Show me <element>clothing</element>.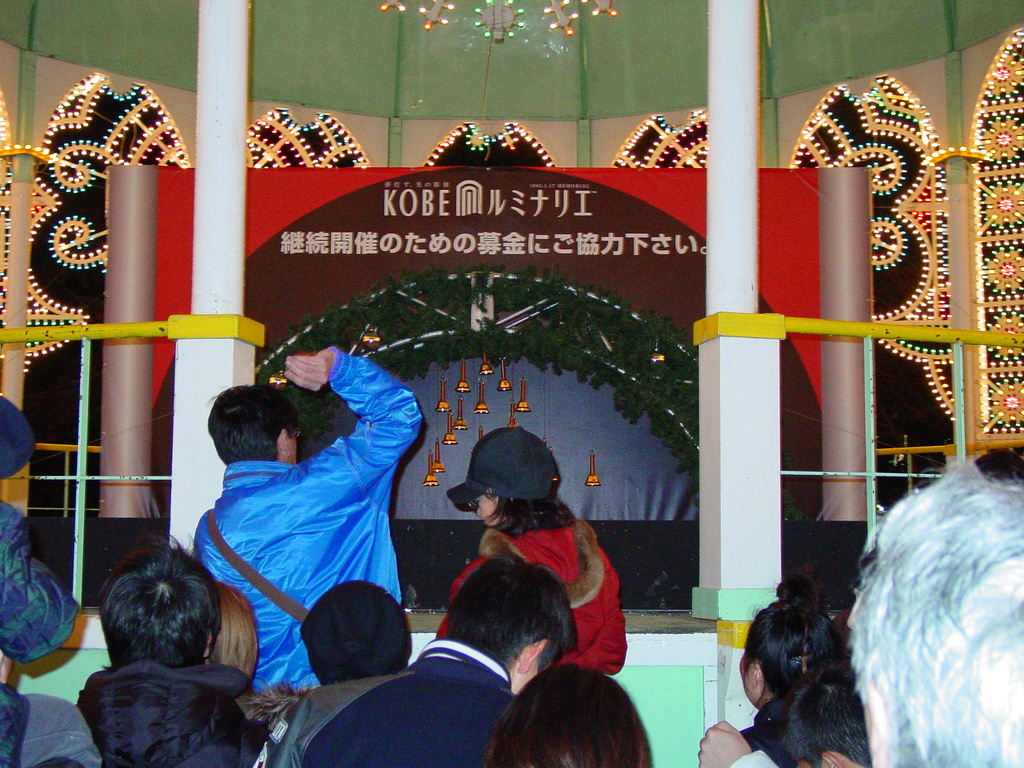
<element>clothing</element> is here: pyautogui.locateOnScreen(80, 659, 276, 767).
